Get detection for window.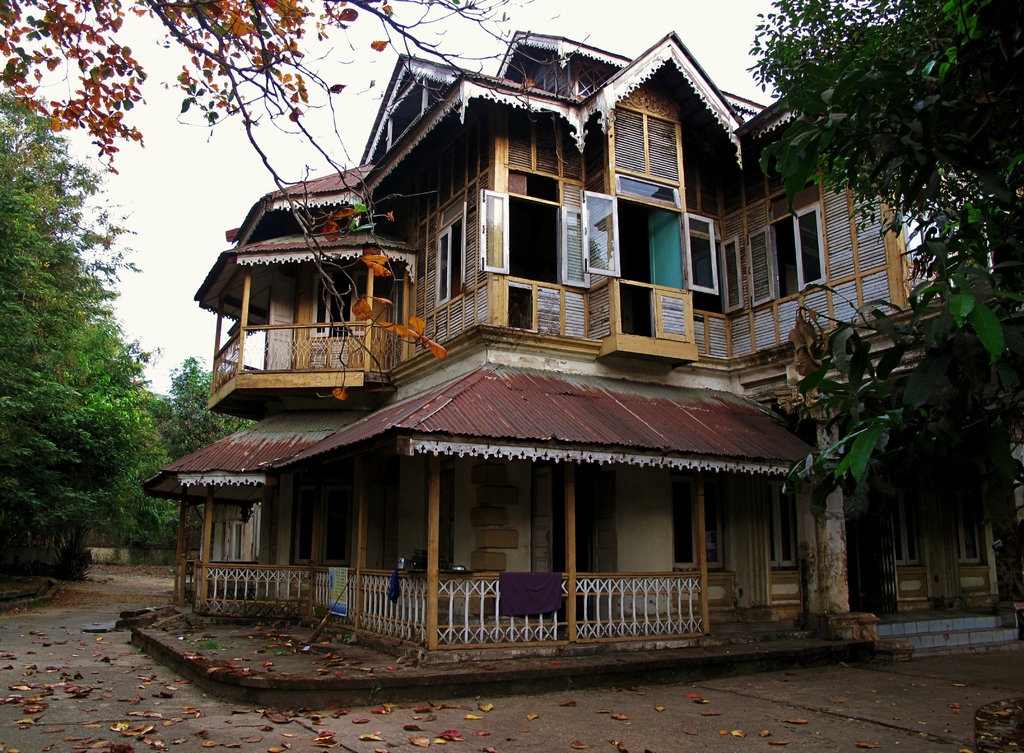
Detection: Rect(436, 200, 467, 304).
